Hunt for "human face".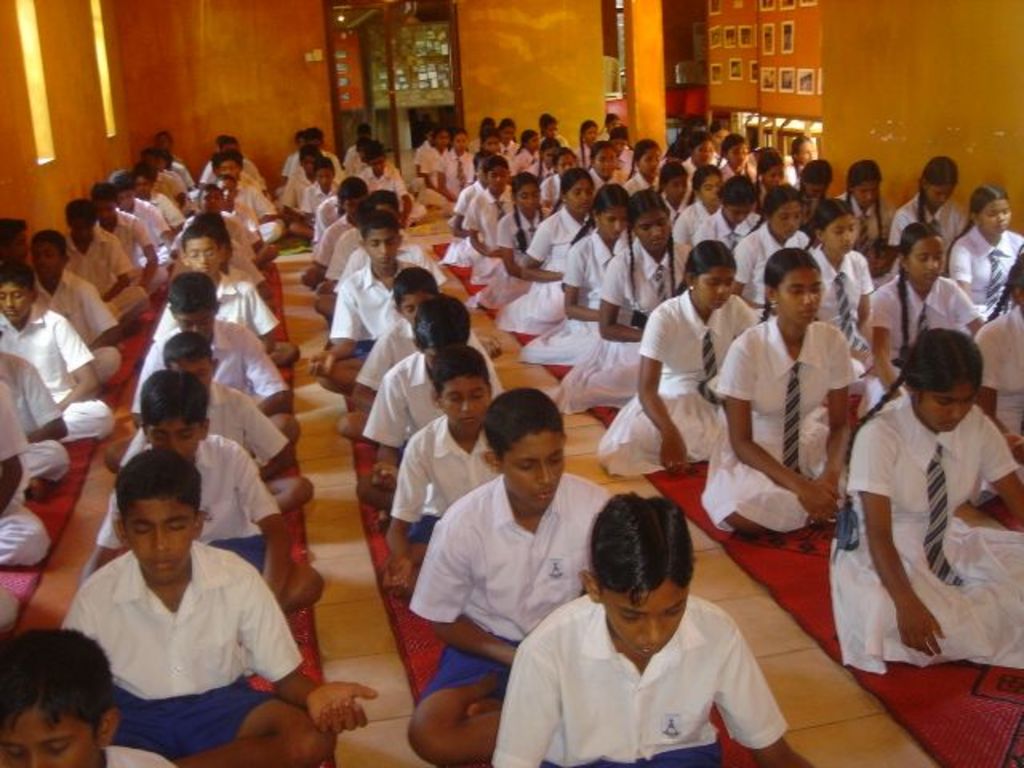
Hunted down at rect(915, 381, 973, 430).
